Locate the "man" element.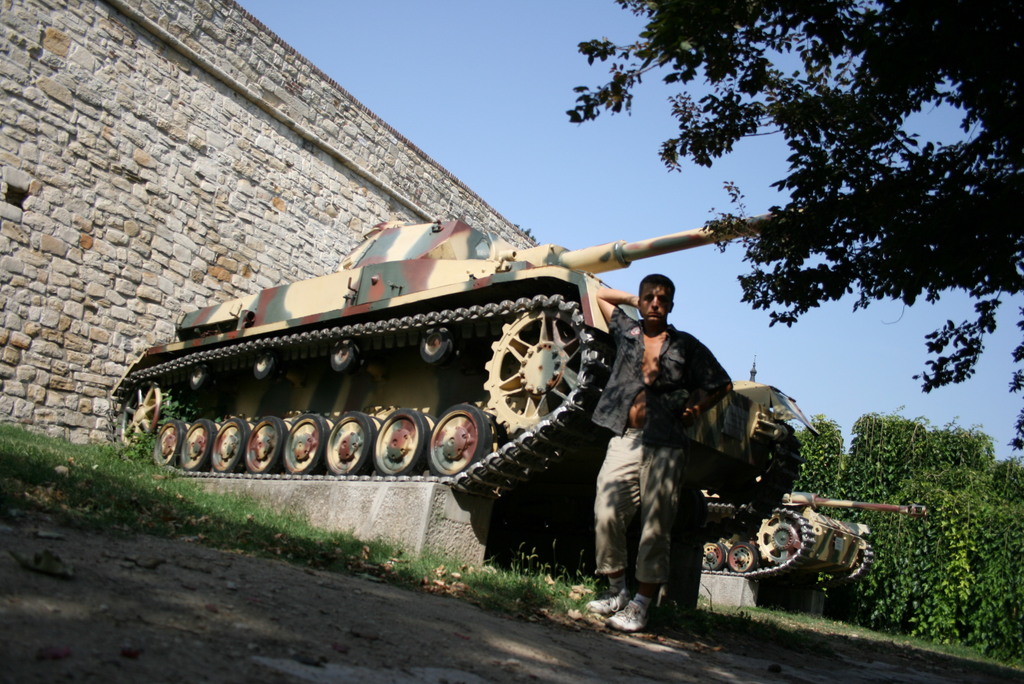
Element bbox: 594/269/737/640.
